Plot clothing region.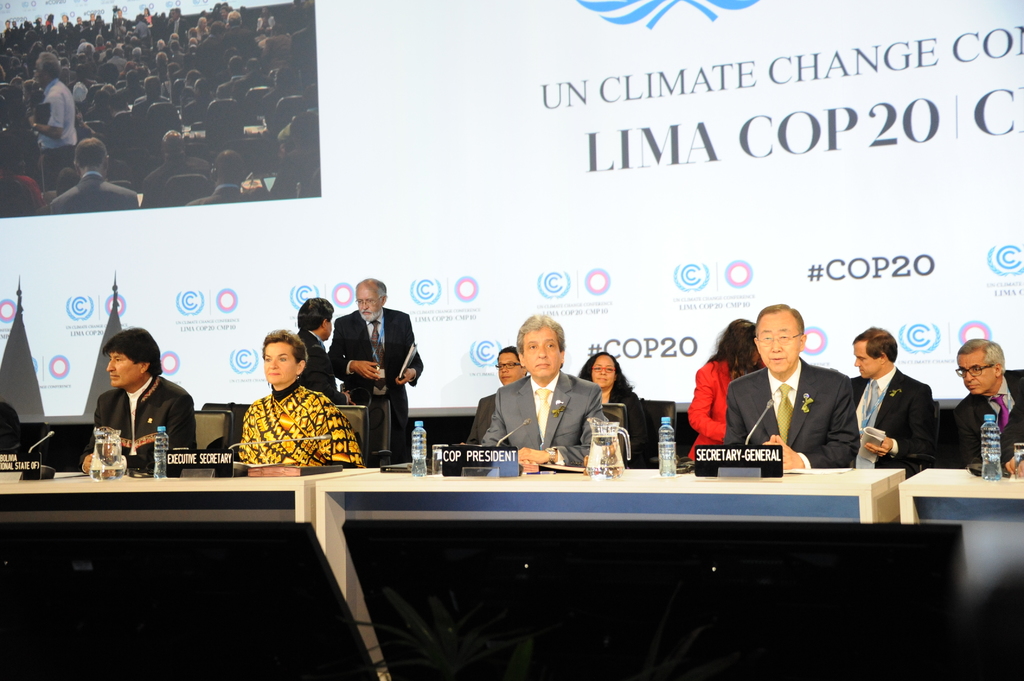
Plotted at rect(83, 374, 202, 473).
